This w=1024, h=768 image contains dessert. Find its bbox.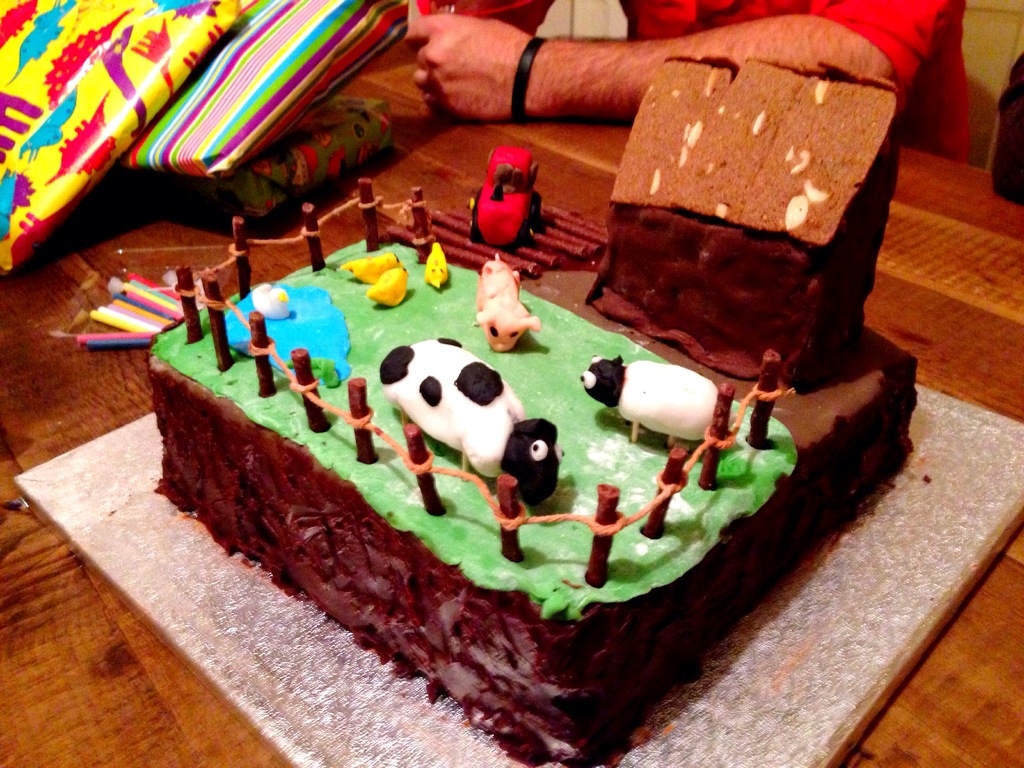
(left=147, top=52, right=916, bottom=766).
